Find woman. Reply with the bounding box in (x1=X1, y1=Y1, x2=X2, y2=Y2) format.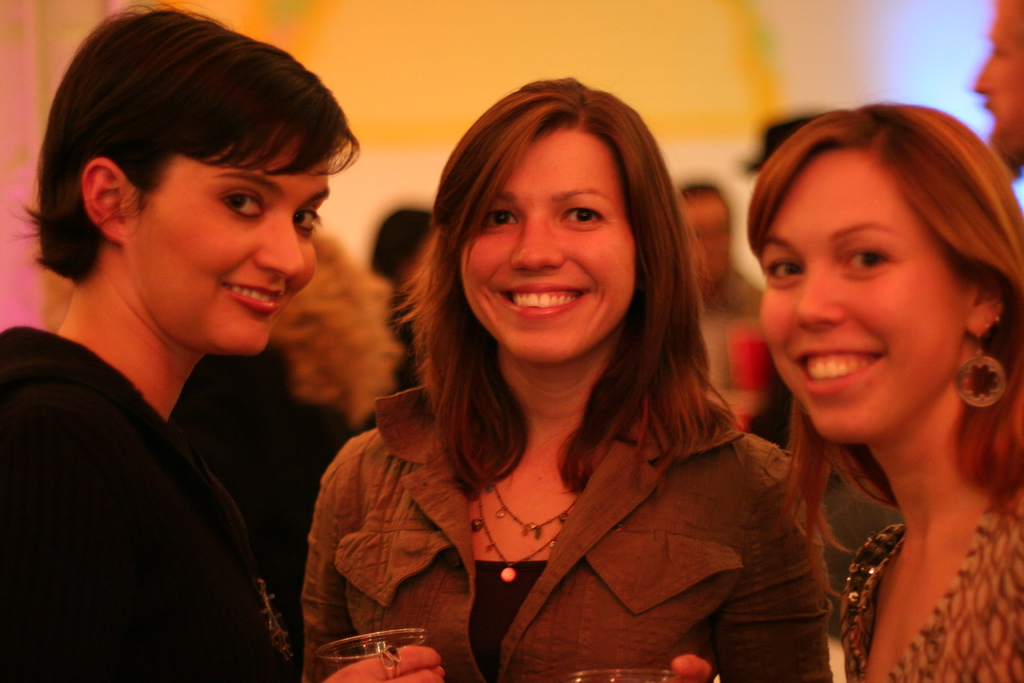
(x1=300, y1=80, x2=829, y2=677).
